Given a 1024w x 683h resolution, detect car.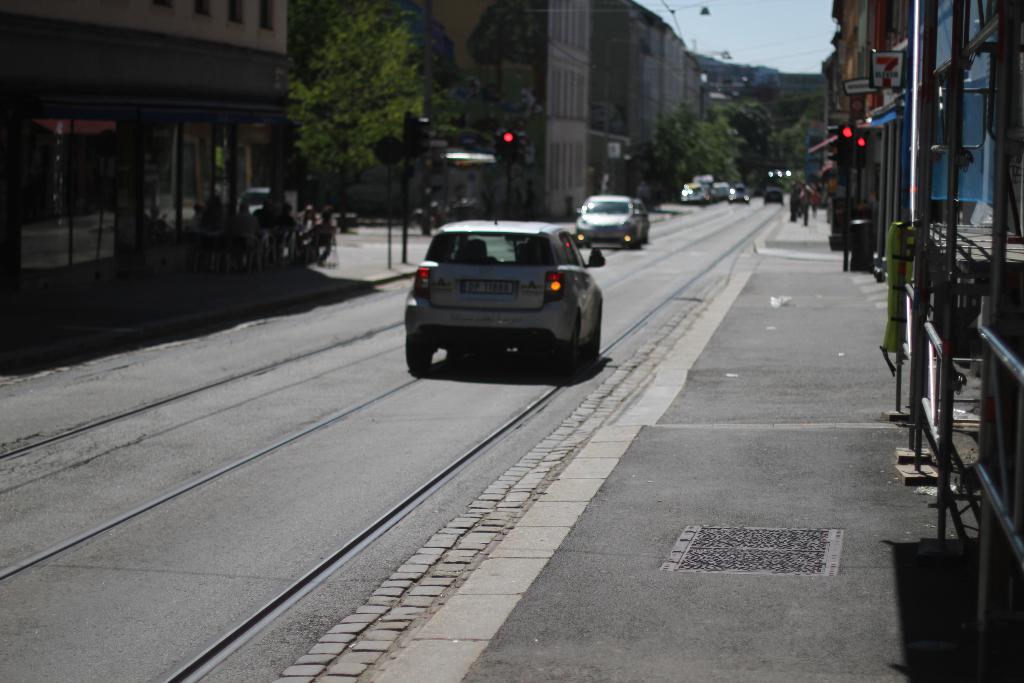
region(629, 201, 648, 242).
